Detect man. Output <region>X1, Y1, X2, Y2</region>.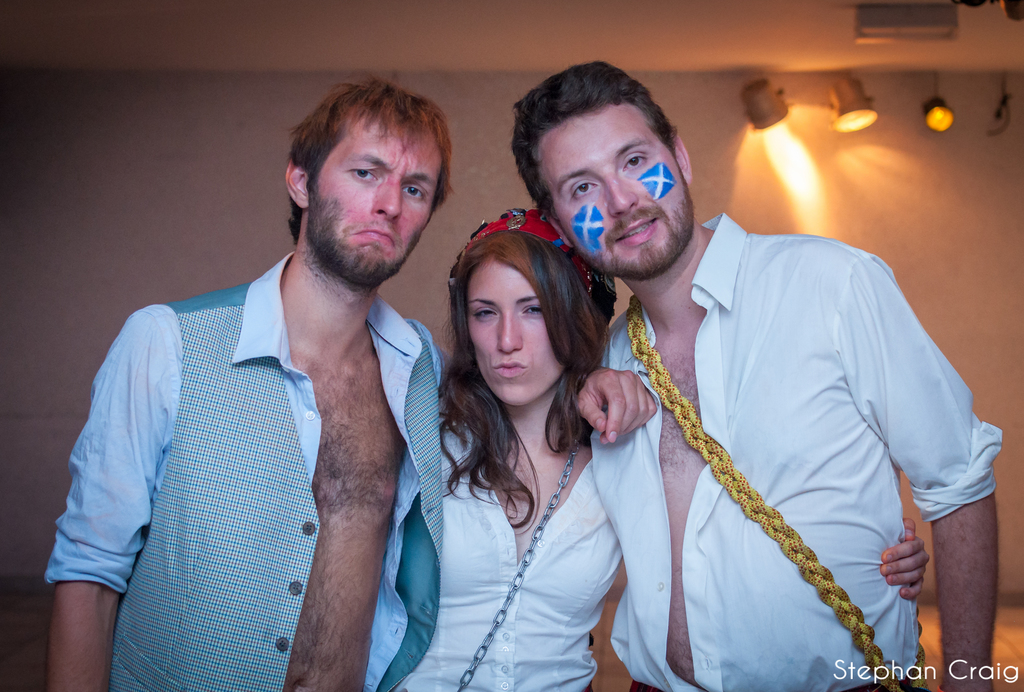
<region>508, 61, 1007, 691</region>.
